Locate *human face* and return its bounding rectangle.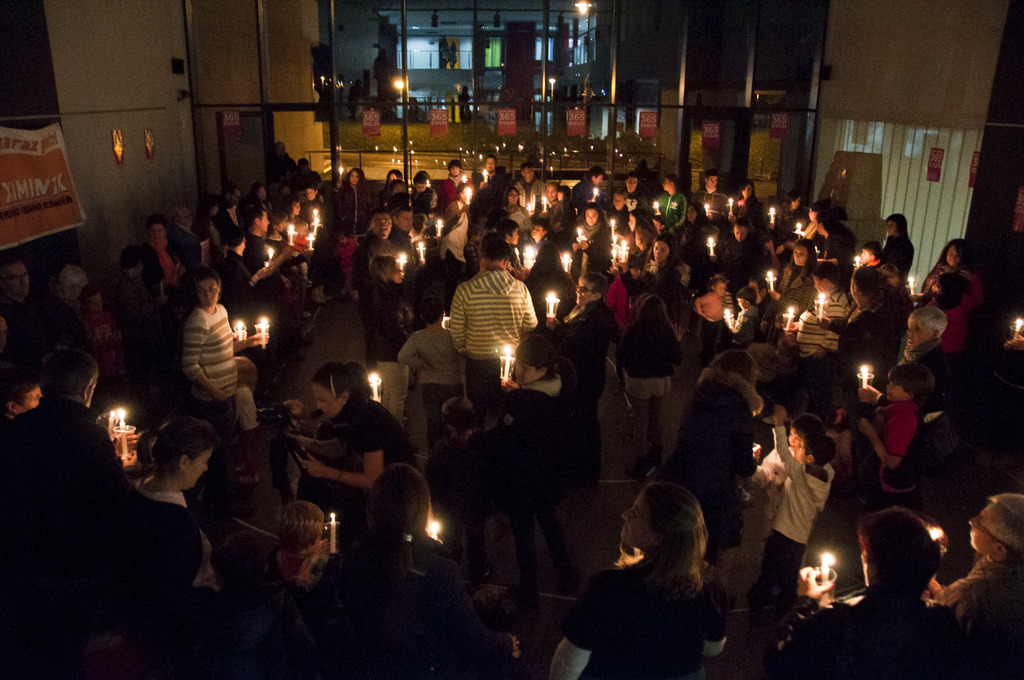
x1=812 y1=275 x2=820 y2=296.
